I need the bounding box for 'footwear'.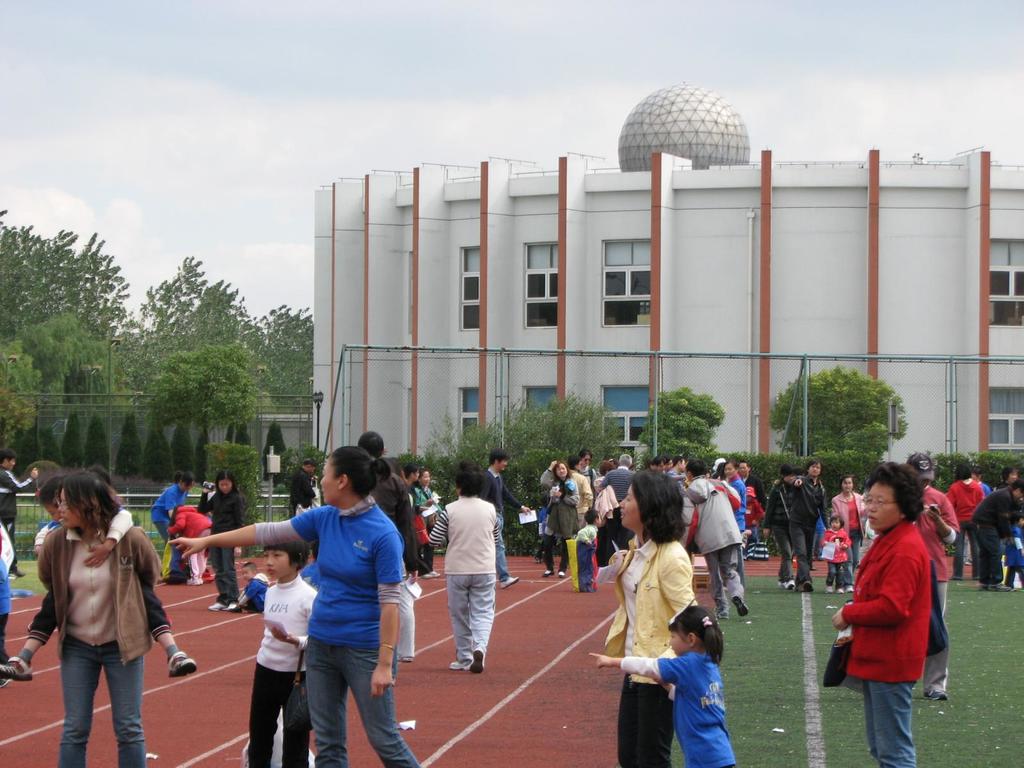
Here it is: bbox(168, 646, 202, 678).
